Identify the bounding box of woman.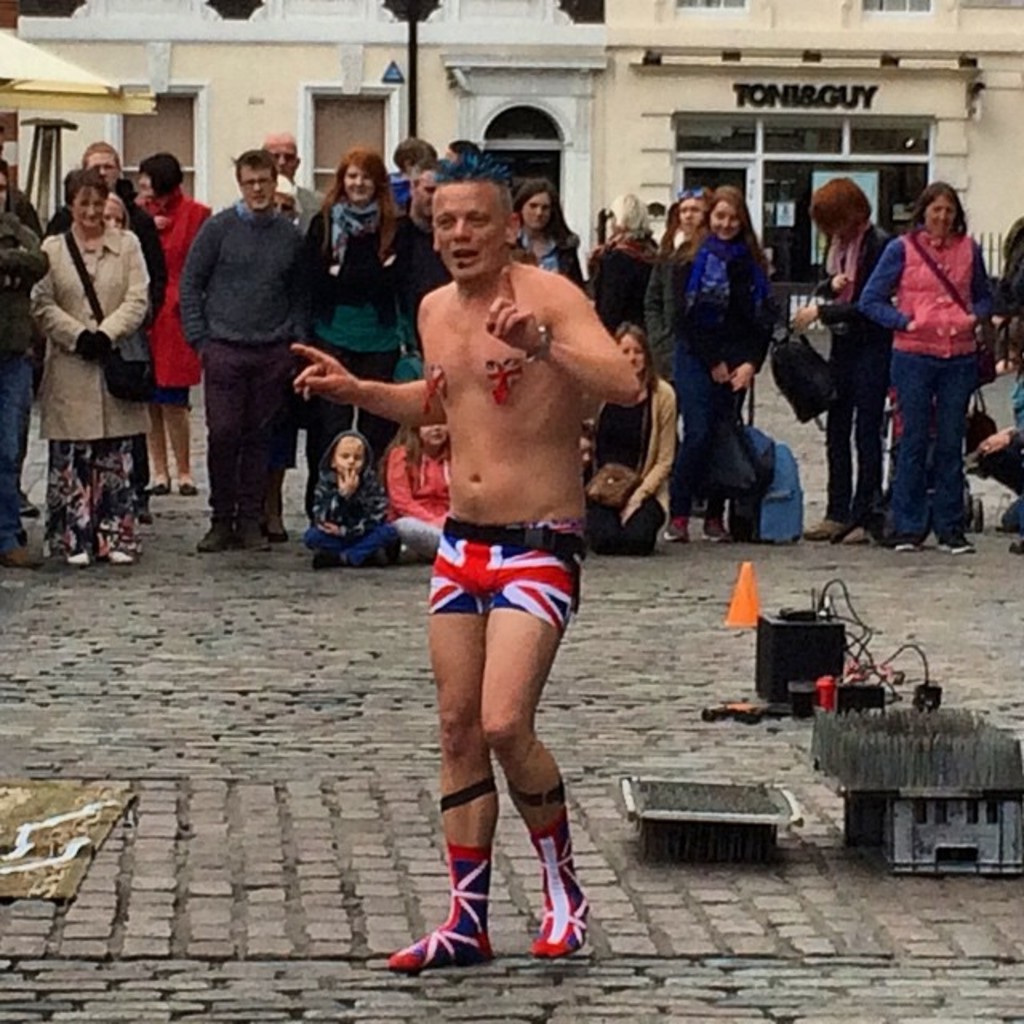
<region>789, 171, 898, 541</region>.
